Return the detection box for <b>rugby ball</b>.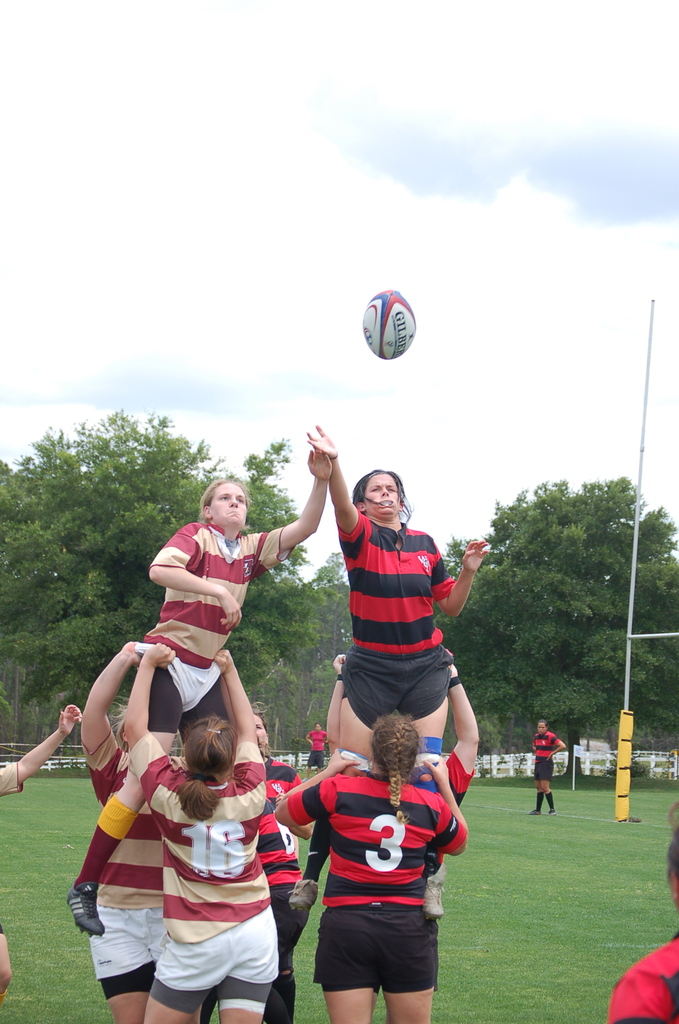
{"left": 361, "top": 288, "right": 416, "bottom": 360}.
